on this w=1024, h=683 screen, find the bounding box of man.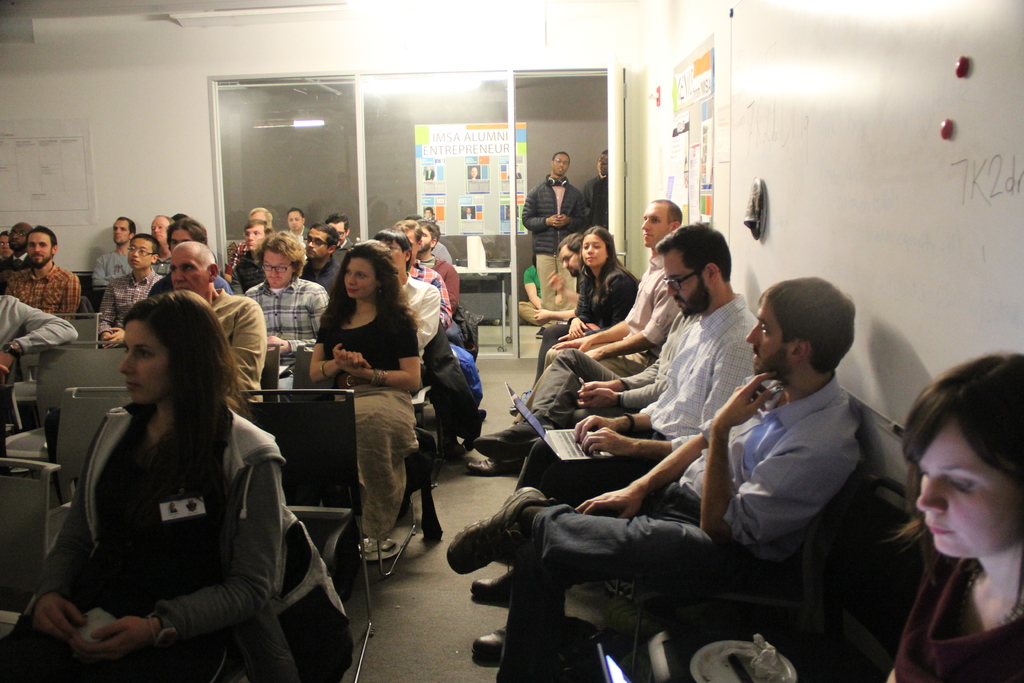
Bounding box: <region>281, 207, 307, 245</region>.
